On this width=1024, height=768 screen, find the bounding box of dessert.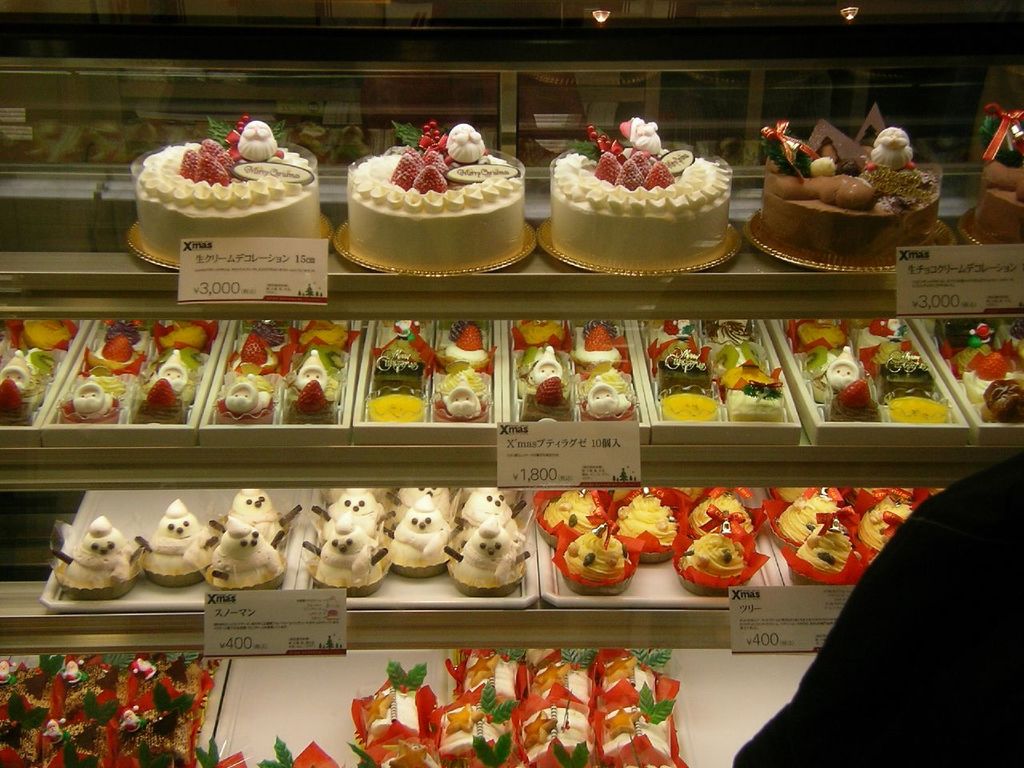
Bounding box: l=95, t=335, r=141, b=371.
